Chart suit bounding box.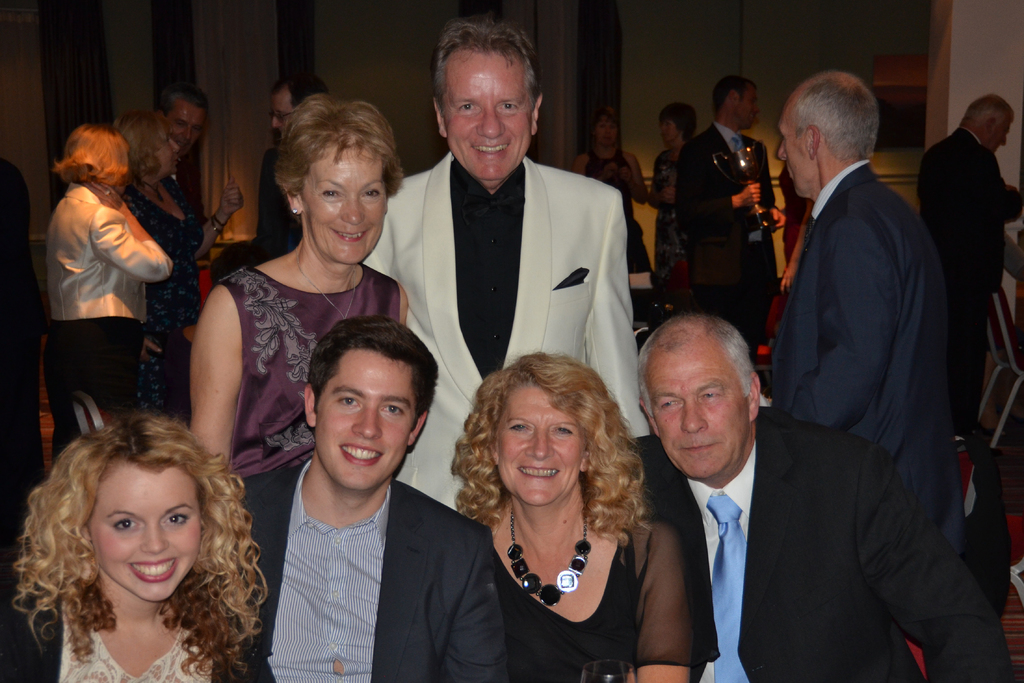
Charted: <region>628, 404, 1009, 682</region>.
